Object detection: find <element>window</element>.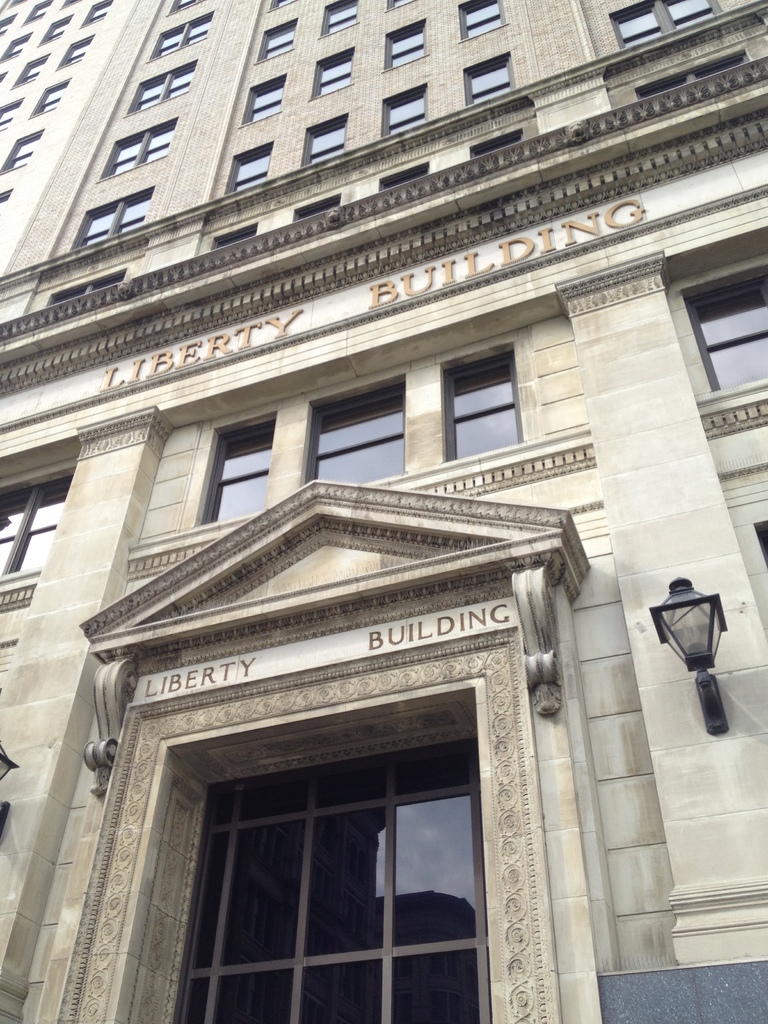
x1=45, y1=271, x2=125, y2=312.
